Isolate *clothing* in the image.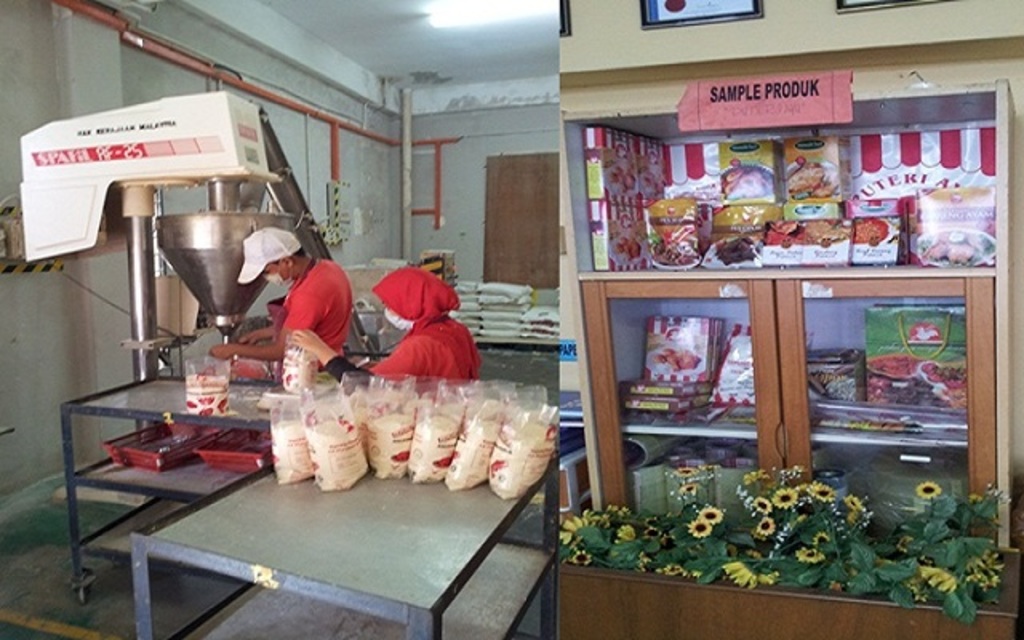
Isolated region: x1=256 y1=254 x2=344 y2=358.
